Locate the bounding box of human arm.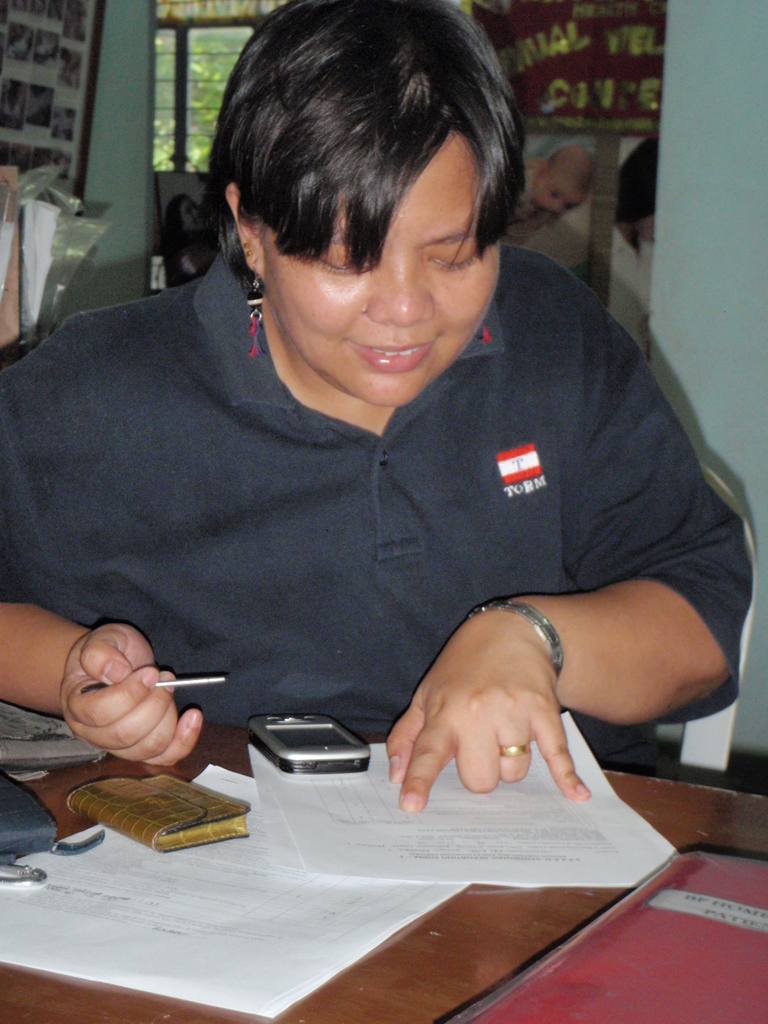
Bounding box: 417,282,767,812.
